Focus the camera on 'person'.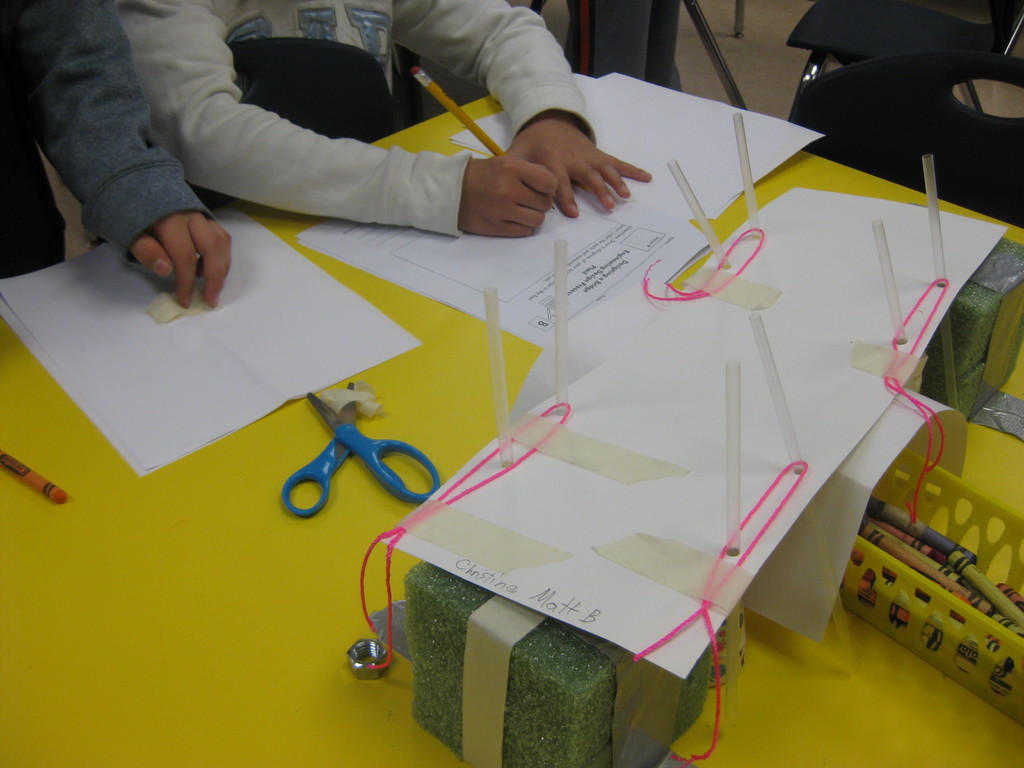
Focus region: select_region(42, 0, 632, 289).
